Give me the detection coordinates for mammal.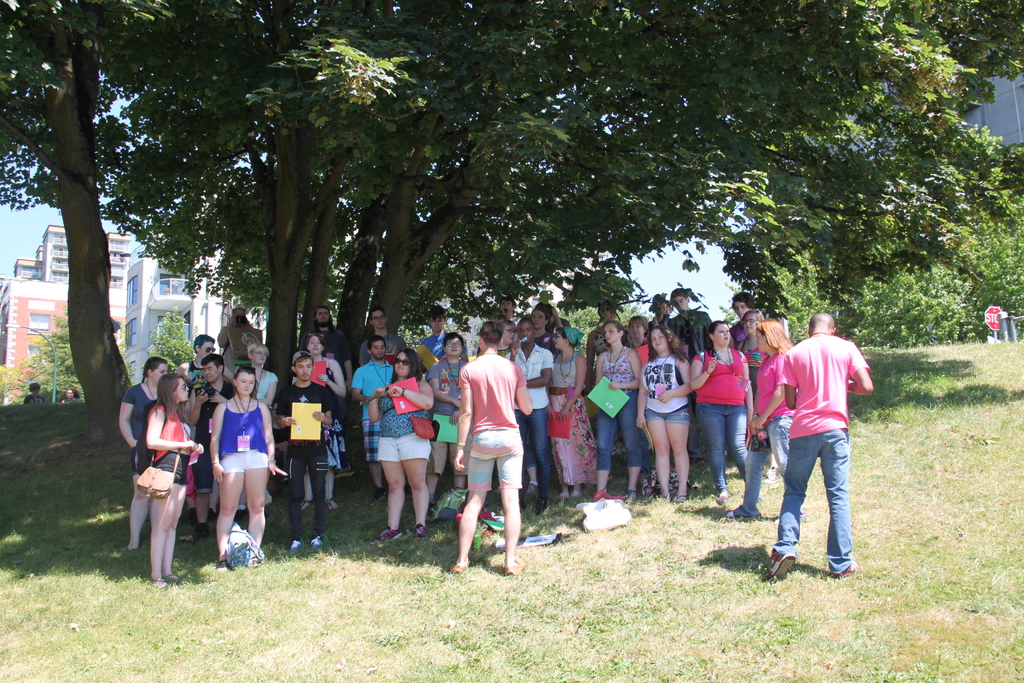
171/333/215/523.
